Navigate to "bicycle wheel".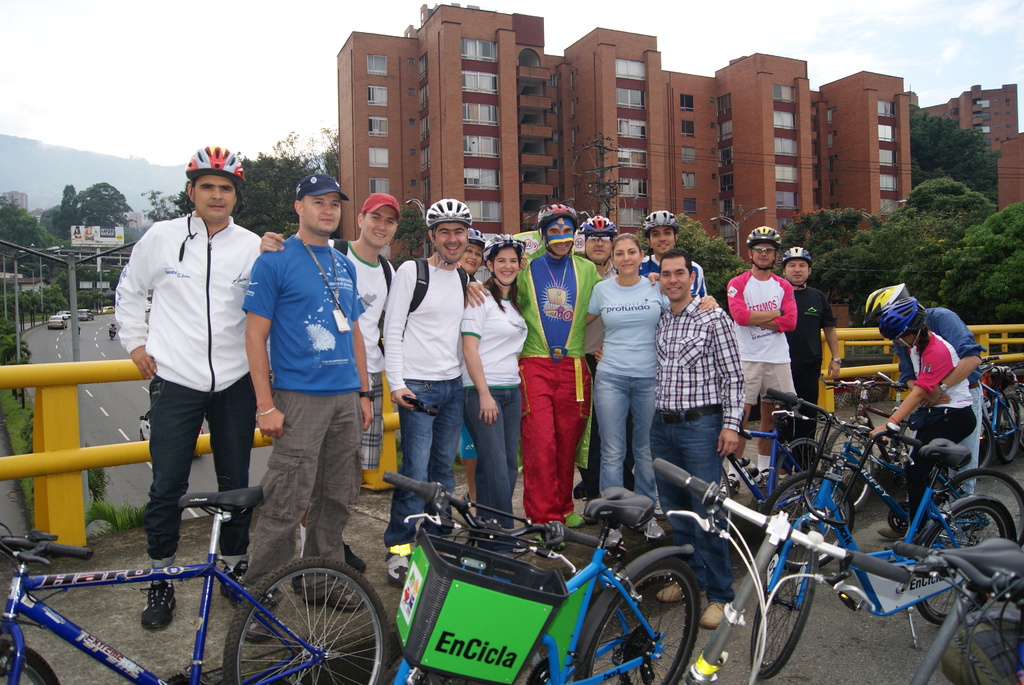
Navigation target: 820 421 874 510.
